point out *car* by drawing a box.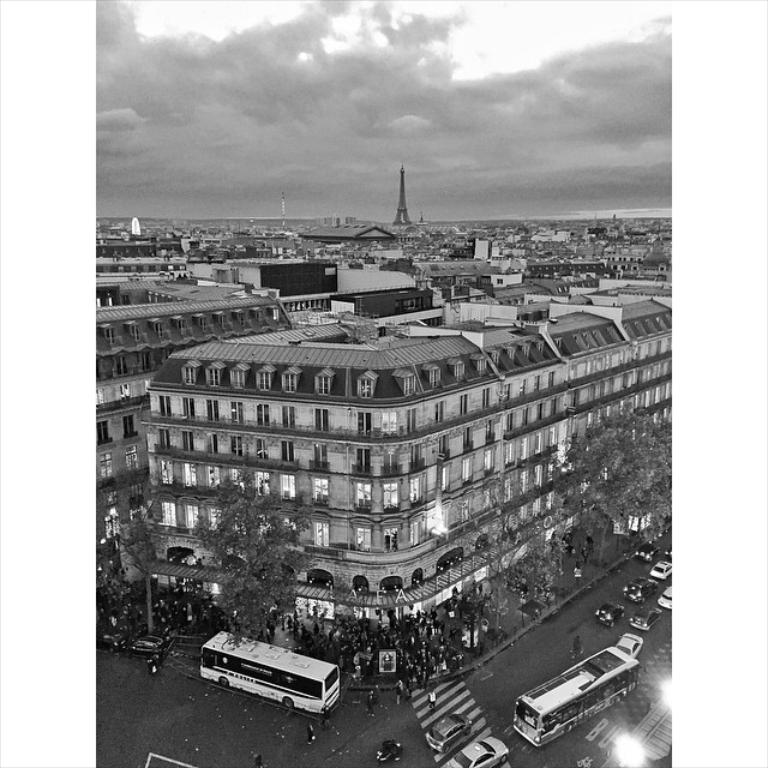
bbox(652, 562, 671, 580).
